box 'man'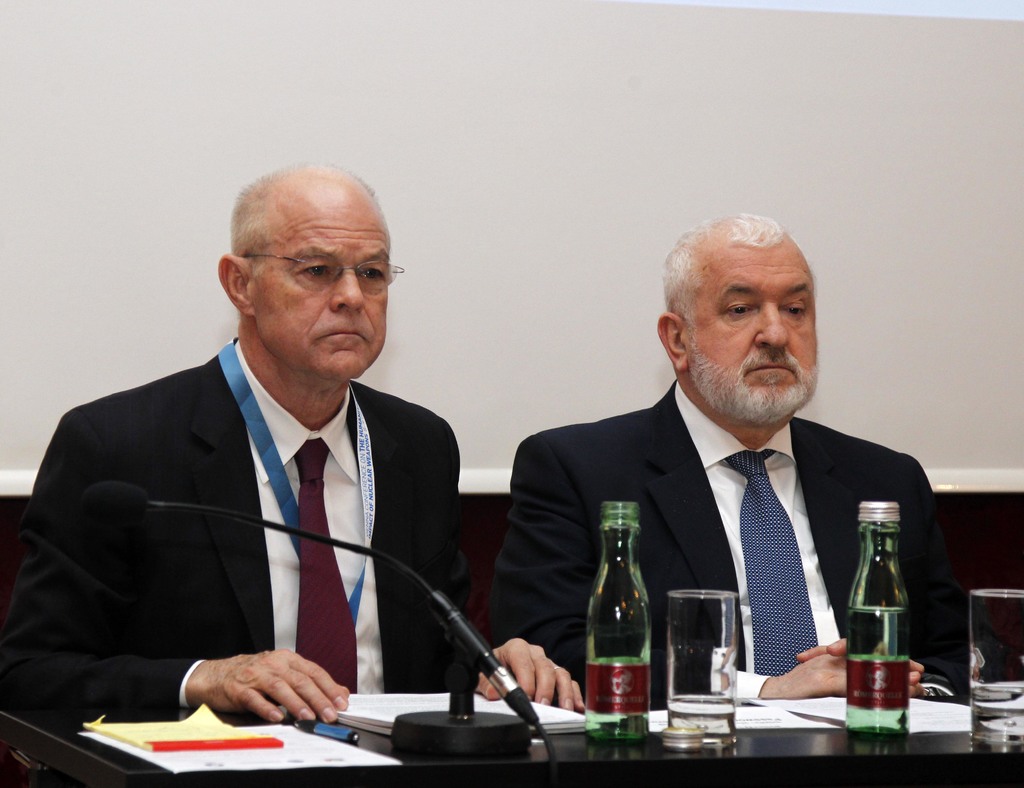
483:211:980:701
